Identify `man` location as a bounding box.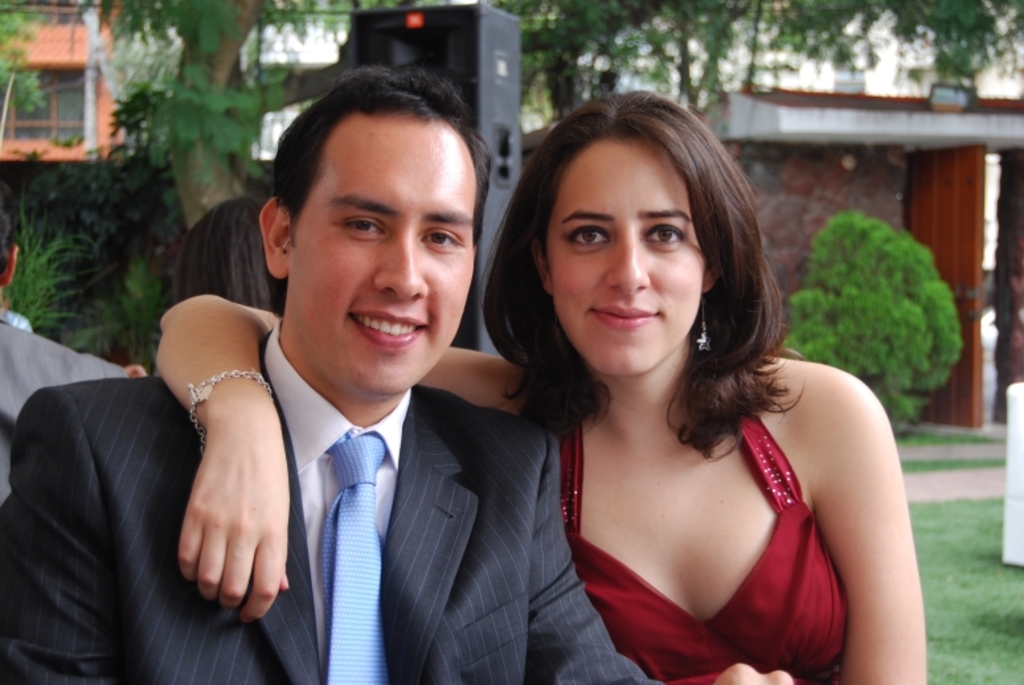
box=[0, 62, 661, 684].
